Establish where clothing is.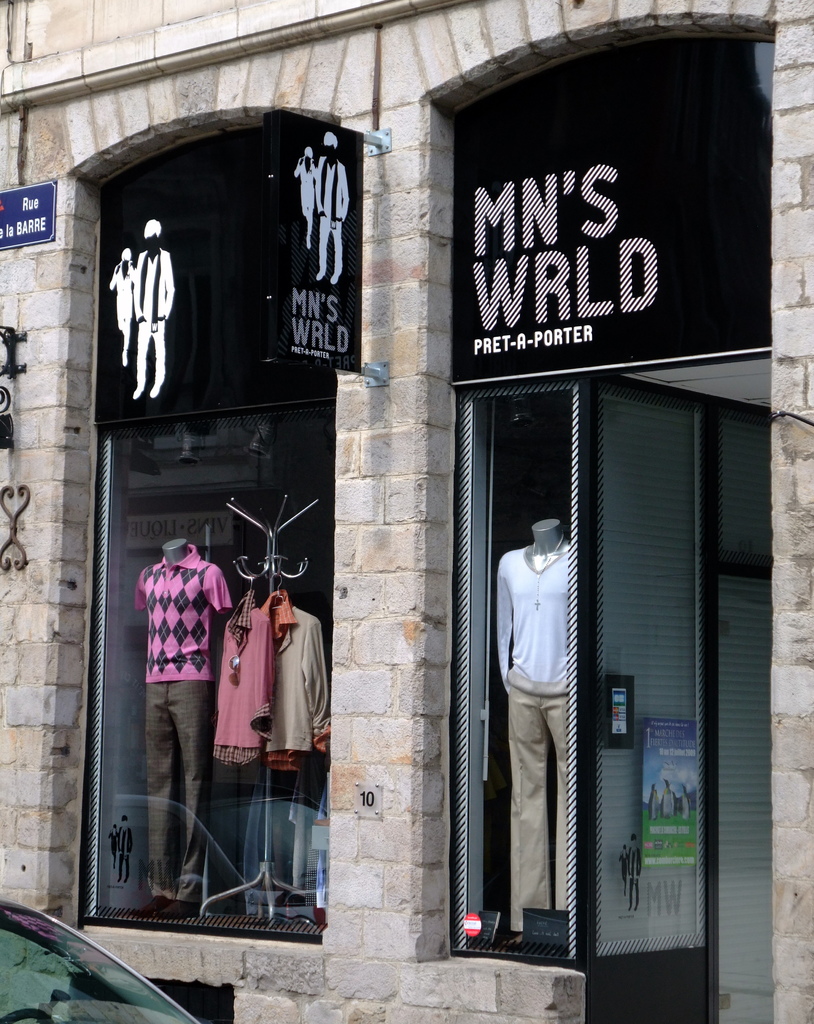
Established at select_region(487, 543, 576, 937).
